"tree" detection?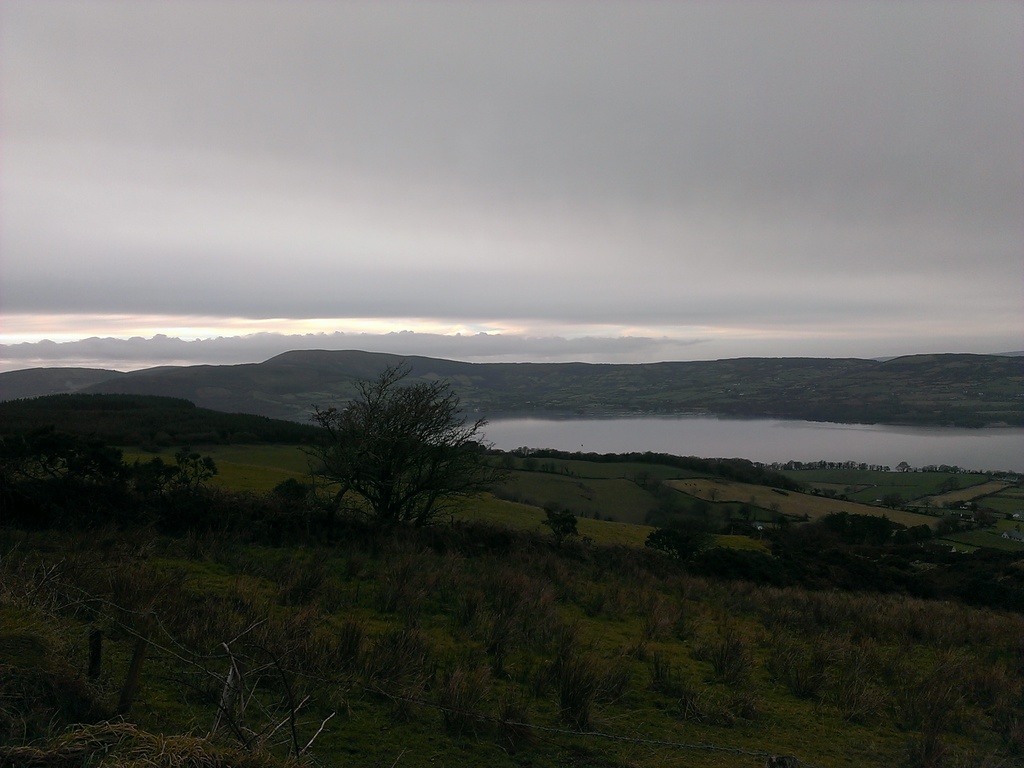
box(717, 500, 733, 524)
